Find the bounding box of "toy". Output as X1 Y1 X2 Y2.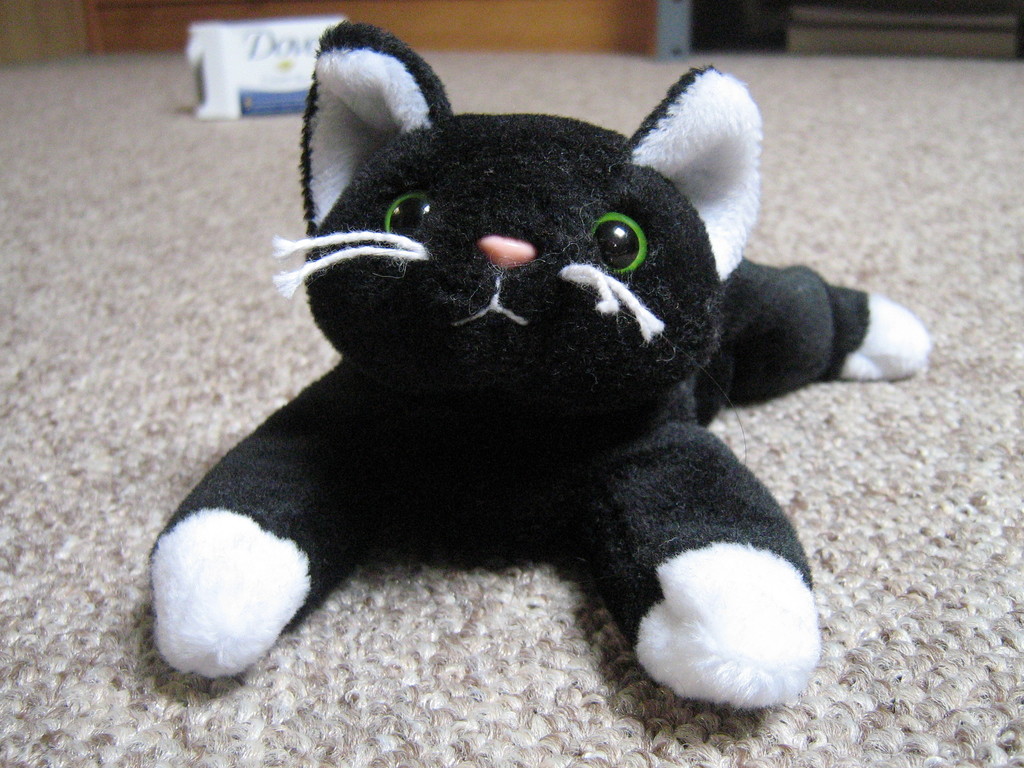
147 13 932 718.
